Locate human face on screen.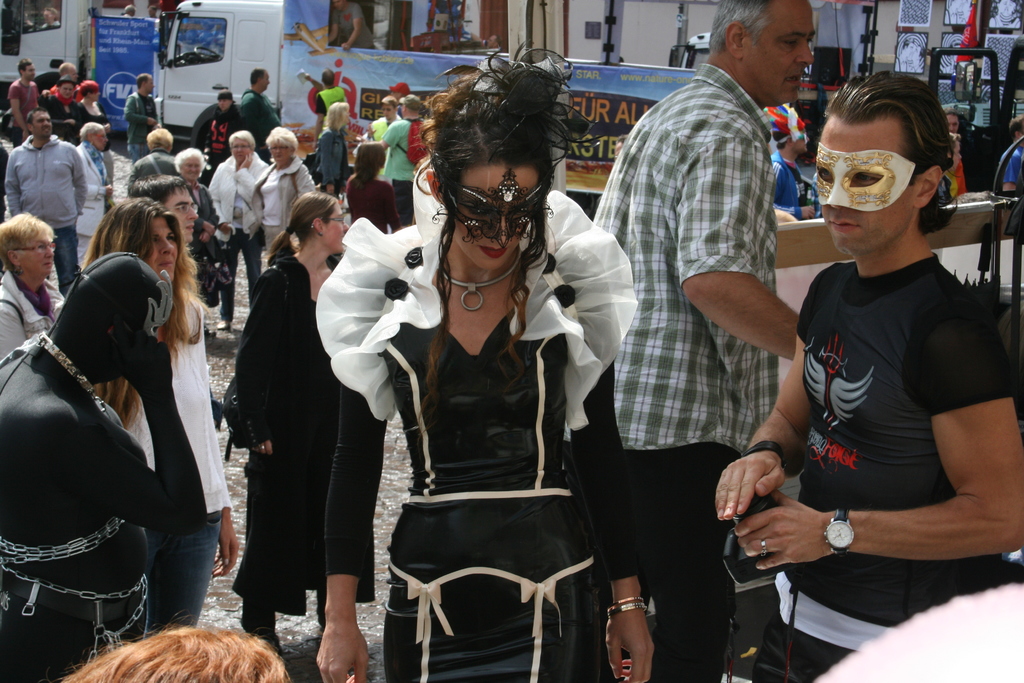
On screen at region(742, 0, 816, 103).
